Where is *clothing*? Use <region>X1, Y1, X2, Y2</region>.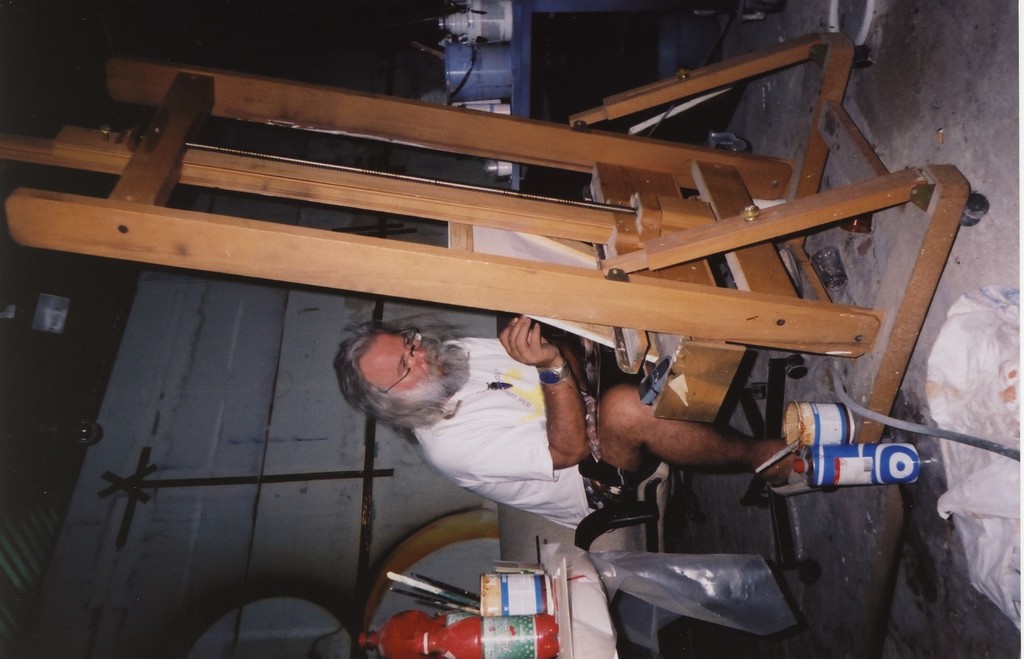
<region>404, 333, 642, 533</region>.
